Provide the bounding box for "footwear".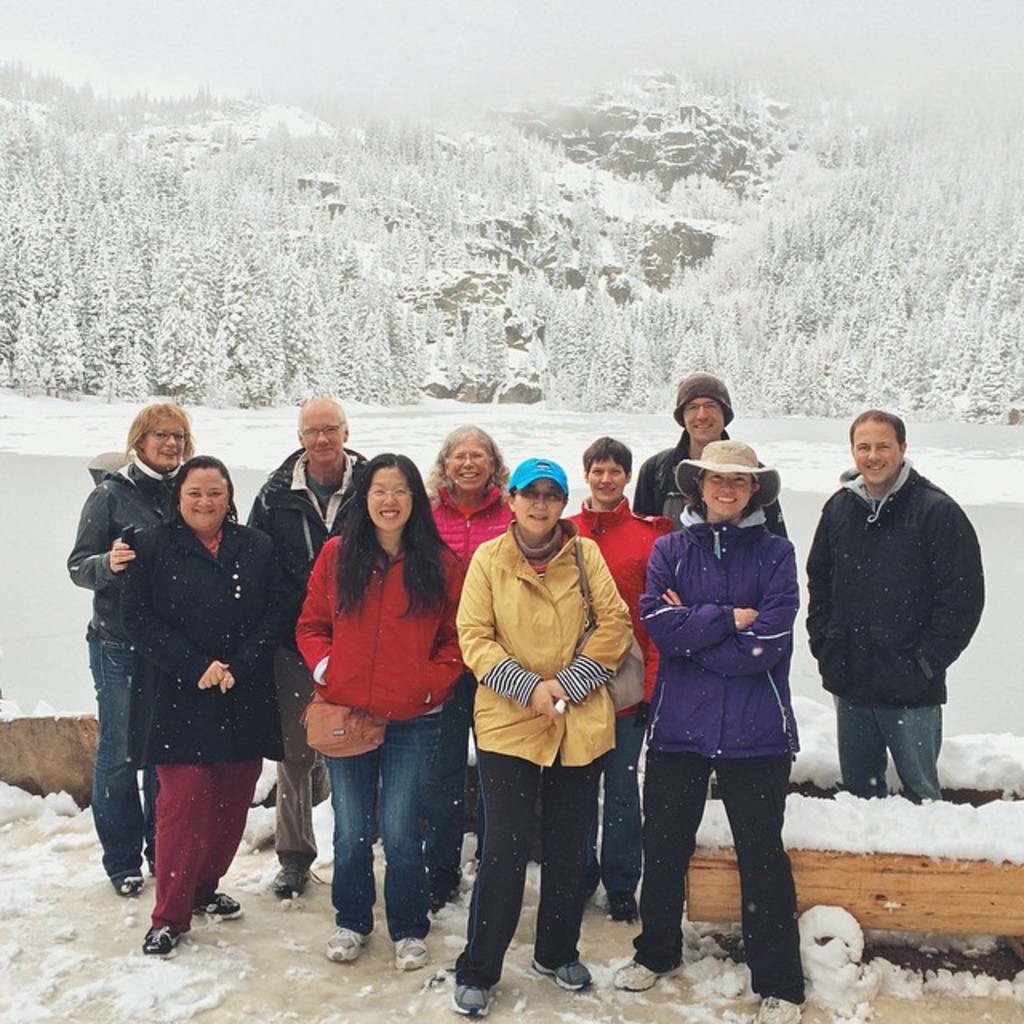
BBox(437, 898, 461, 917).
